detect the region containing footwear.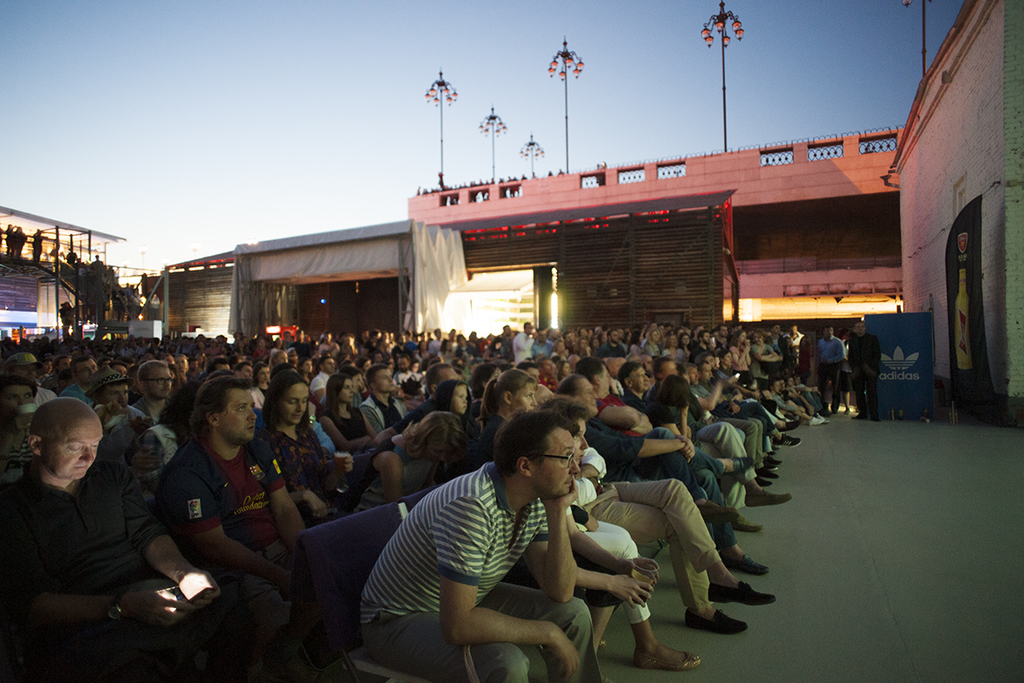
[x1=756, y1=473, x2=768, y2=487].
